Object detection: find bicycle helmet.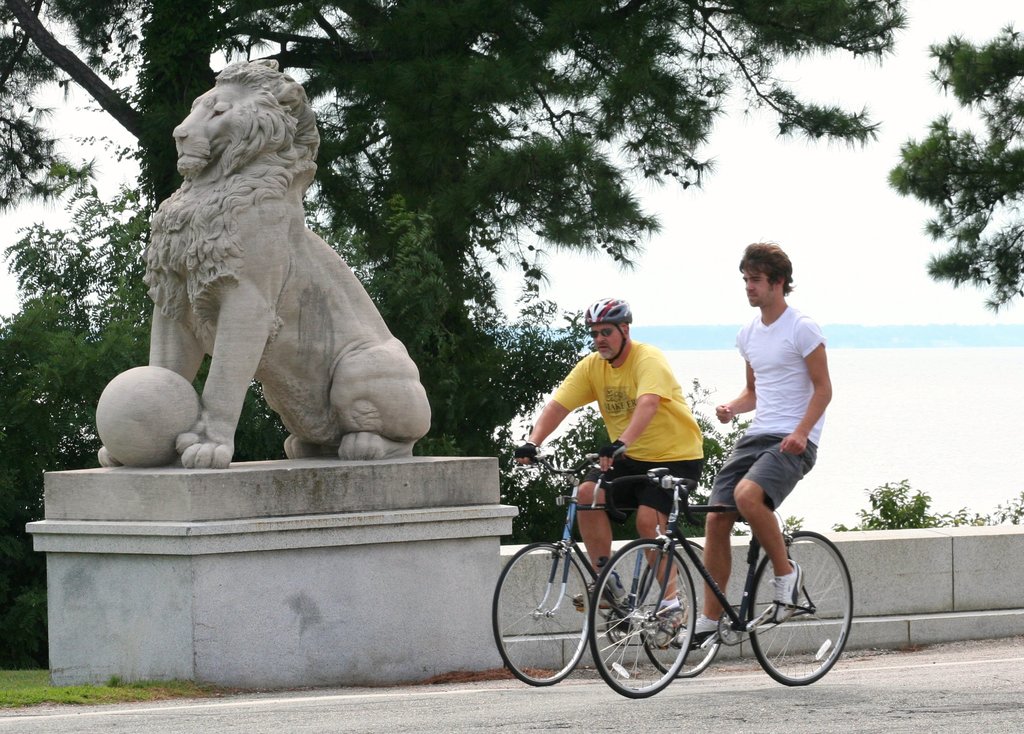
(588,294,632,364).
